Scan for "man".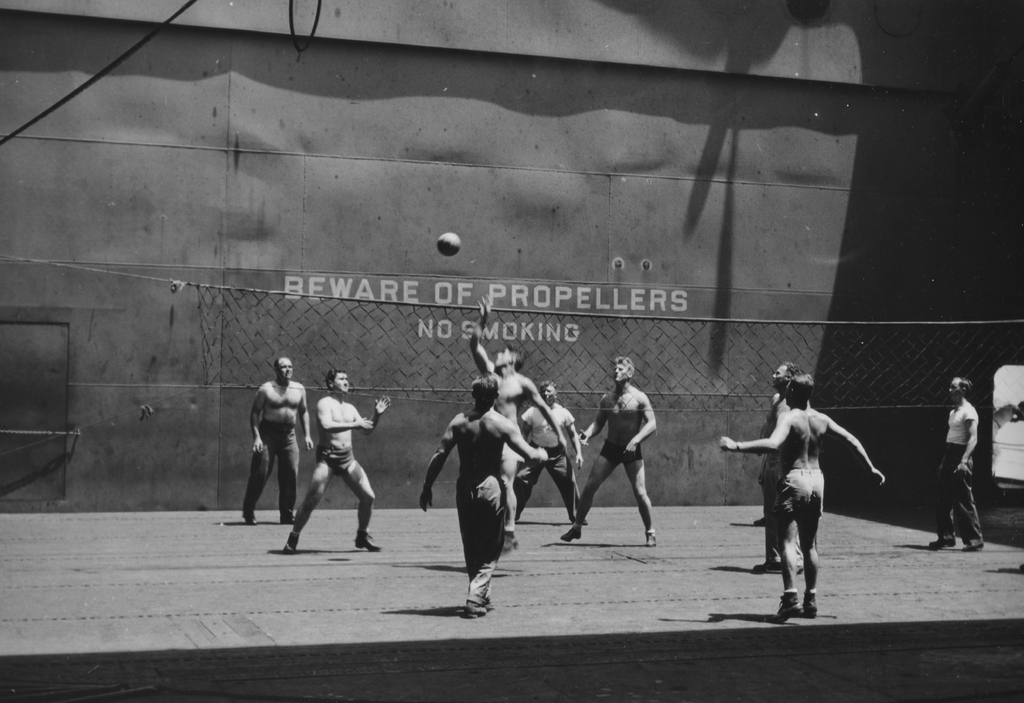
Scan result: box(244, 354, 316, 524).
